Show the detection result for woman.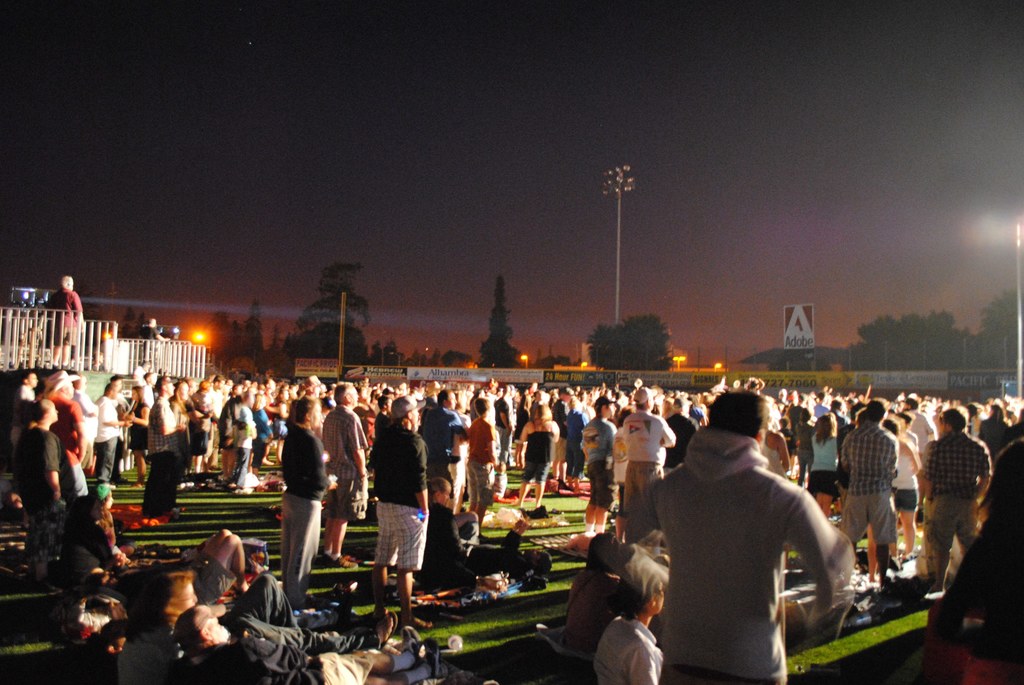
detection(557, 526, 635, 656).
